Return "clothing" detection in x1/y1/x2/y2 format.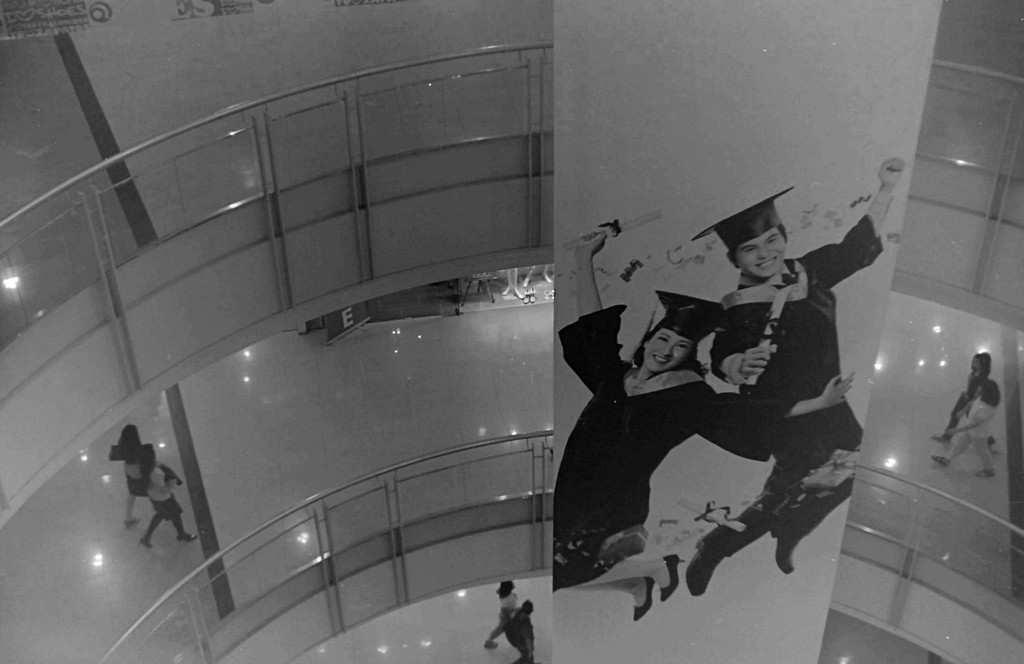
555/304/797/588.
